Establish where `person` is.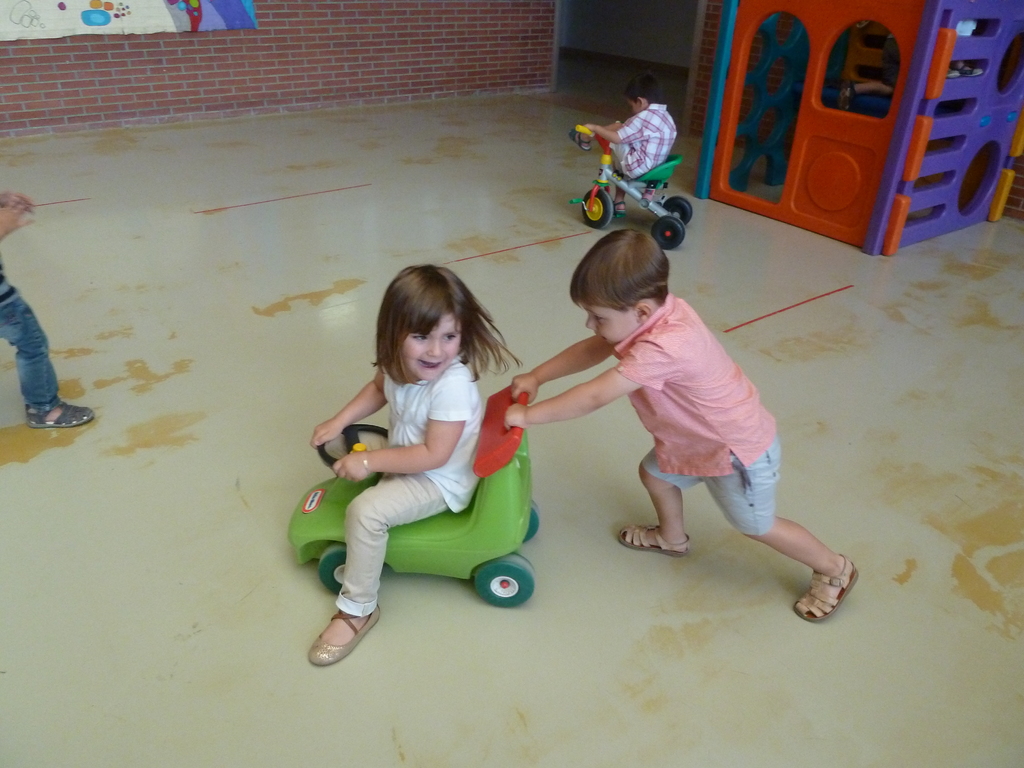
Established at <box>518,216,826,607</box>.
